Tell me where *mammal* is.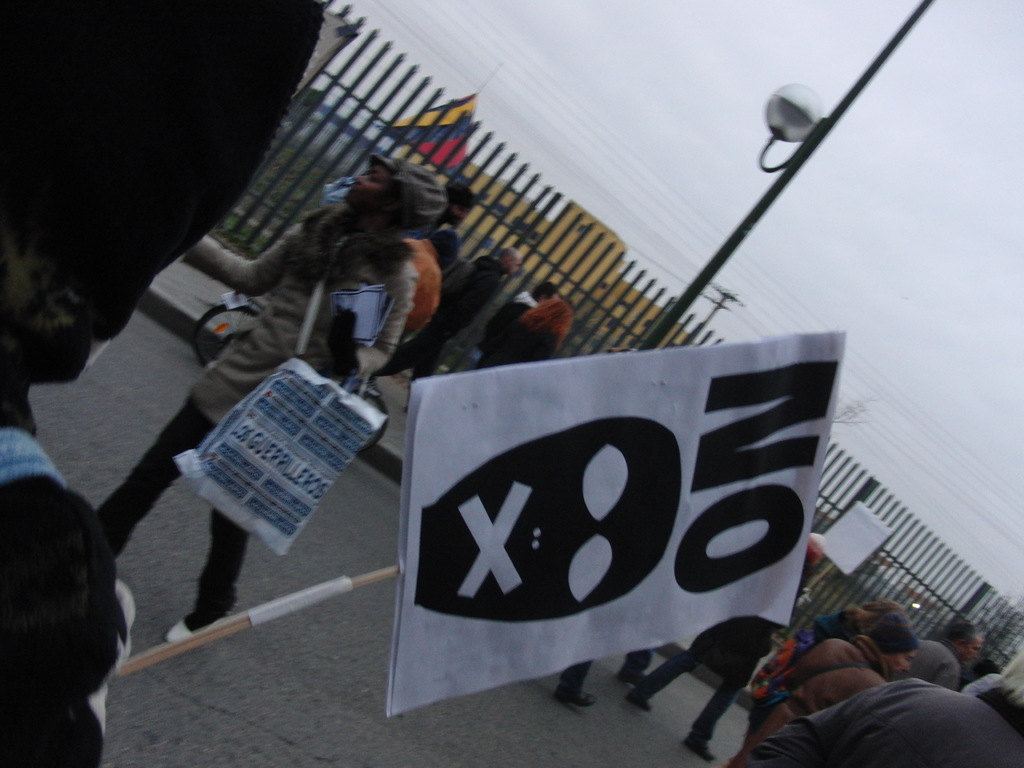
*mammal* is at [left=96, top=162, right=408, bottom=646].
